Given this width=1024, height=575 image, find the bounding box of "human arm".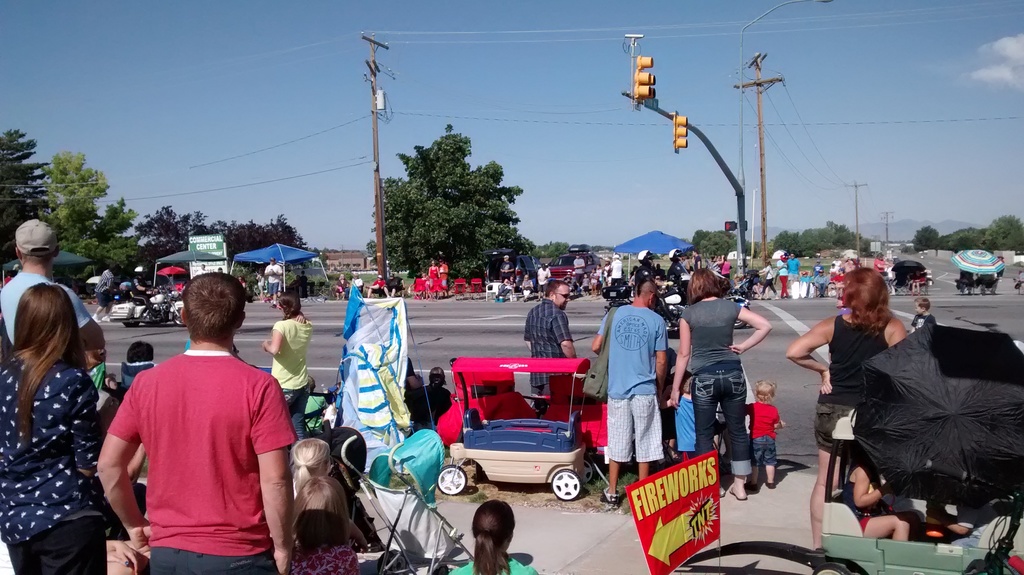
(298,312,306,323).
